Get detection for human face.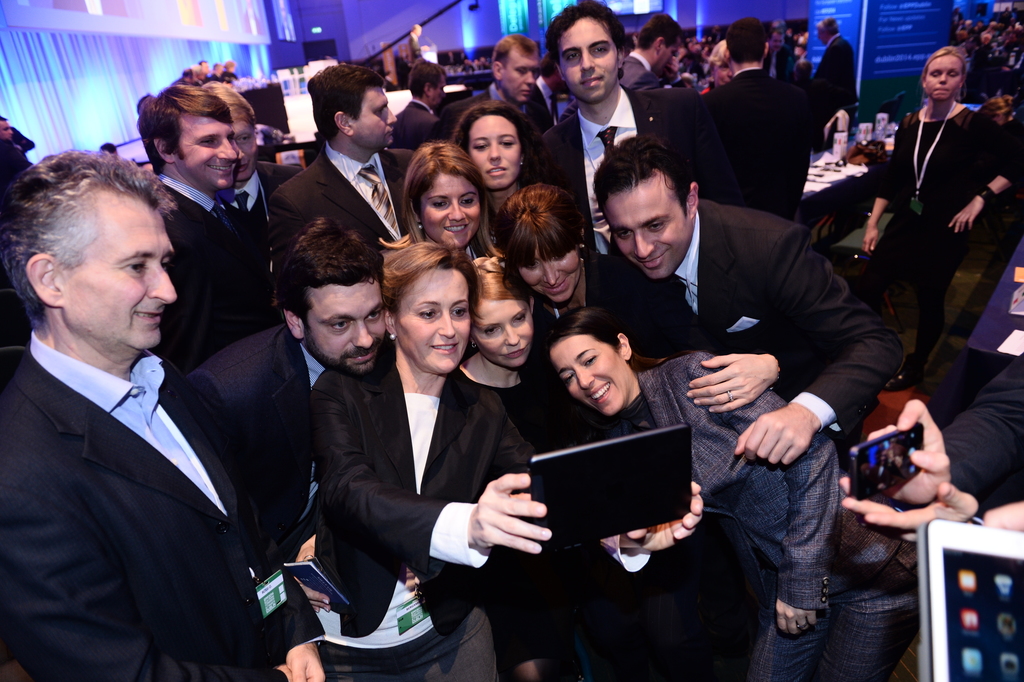
Detection: 1,121,11,144.
